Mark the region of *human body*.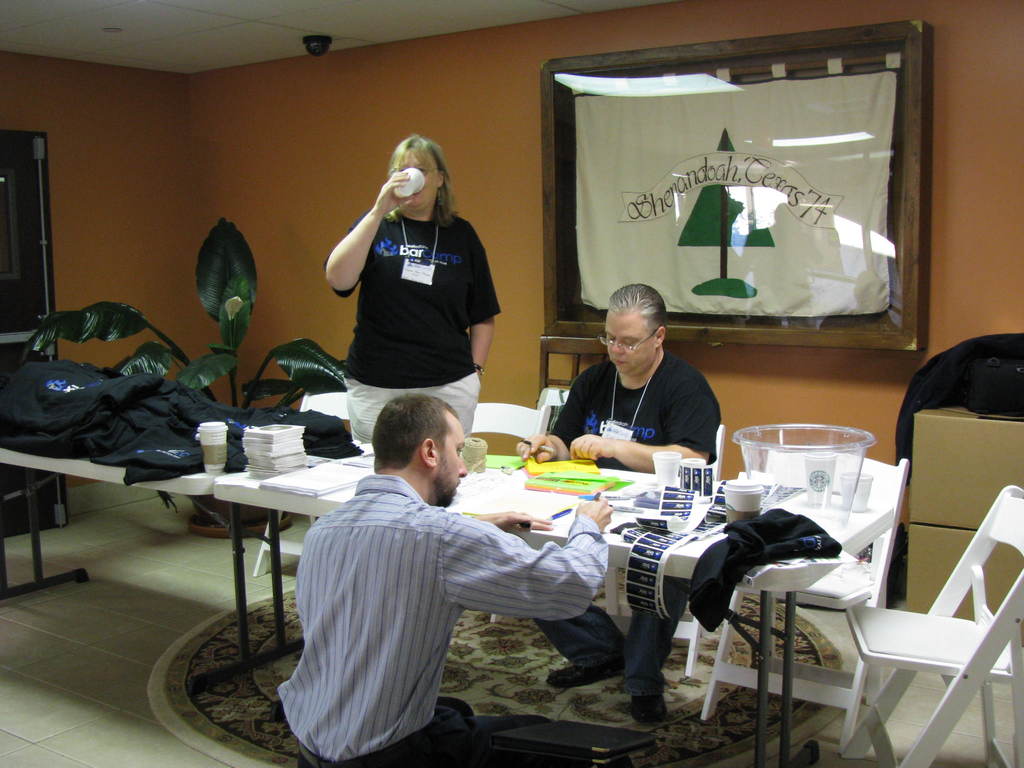
Region: BBox(324, 172, 500, 447).
